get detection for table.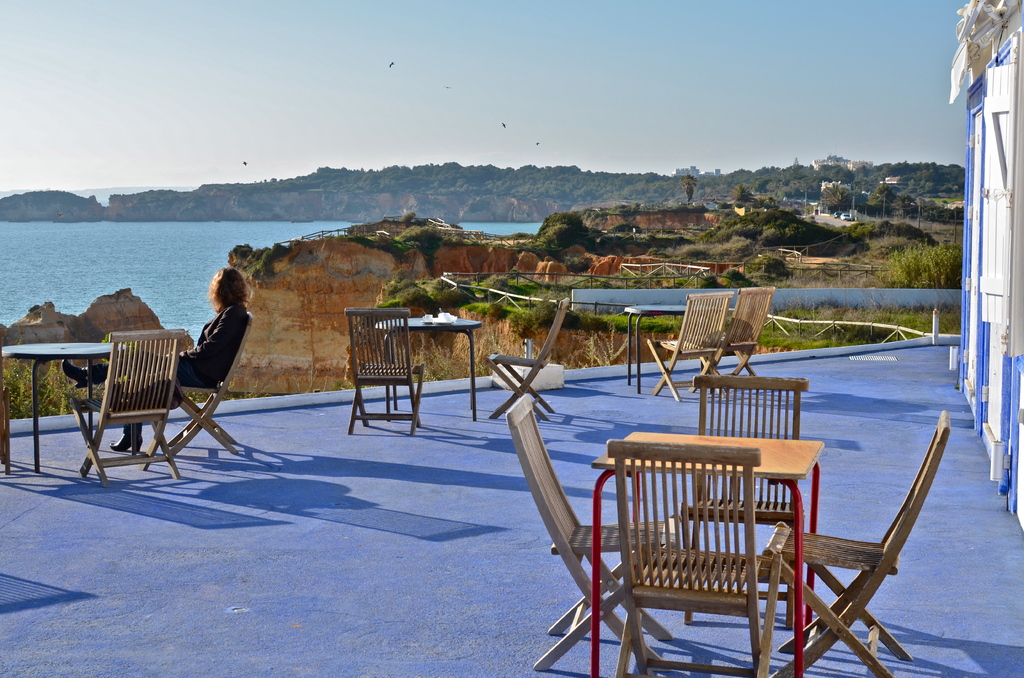
Detection: 627/306/717/394.
